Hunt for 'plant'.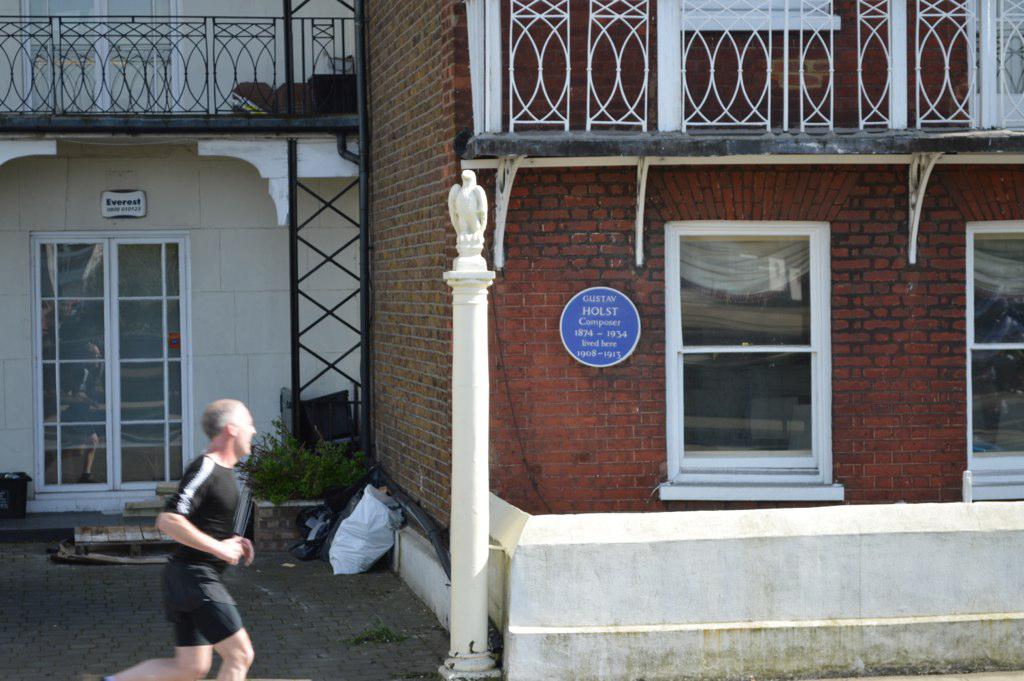
Hunted down at 351, 617, 397, 649.
